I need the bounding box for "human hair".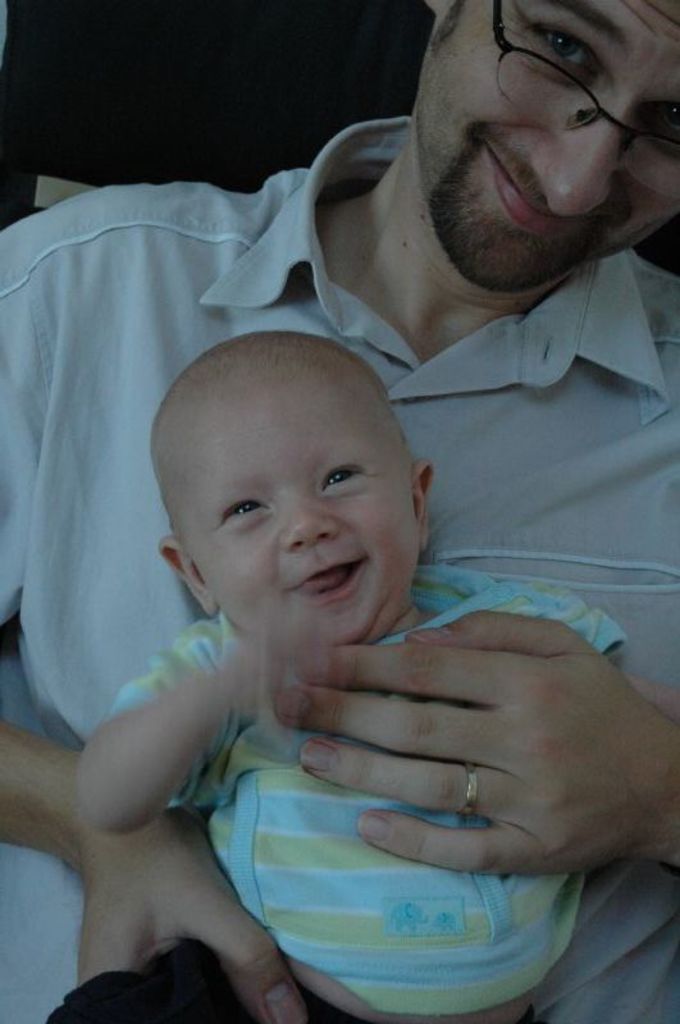
Here it is: (150,329,416,550).
